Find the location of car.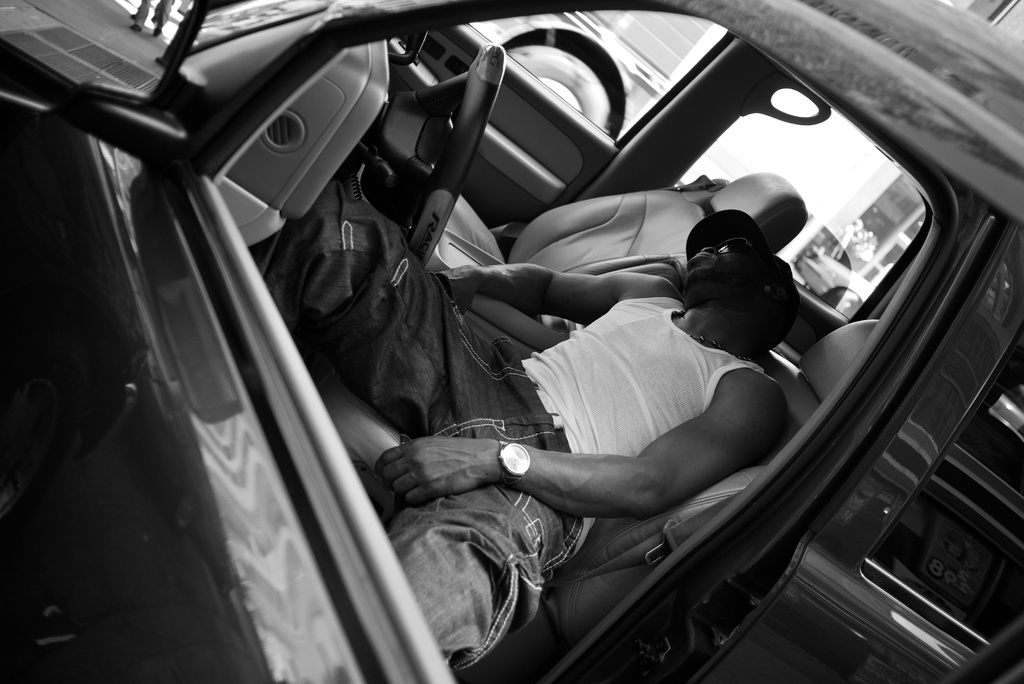
Location: detection(0, 0, 1023, 683).
